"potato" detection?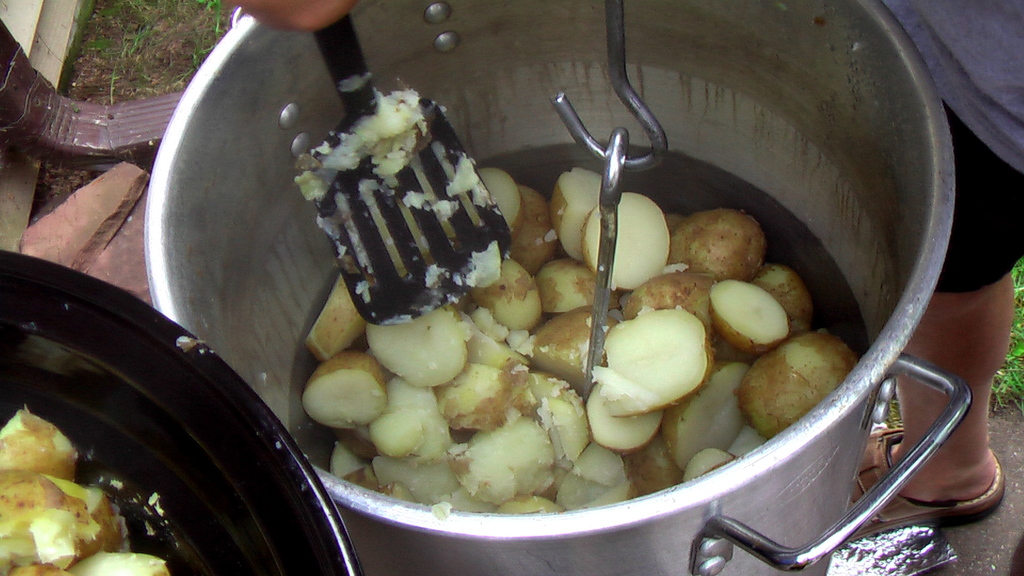
bbox(734, 332, 858, 442)
